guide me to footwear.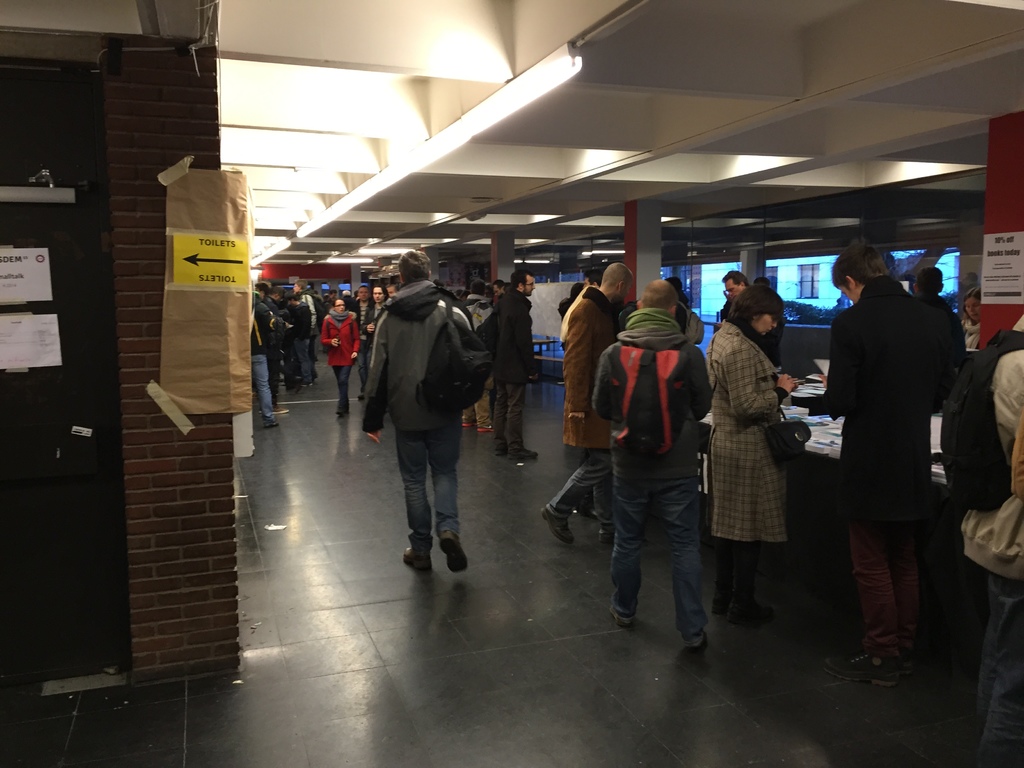
Guidance: [x1=477, y1=423, x2=494, y2=434].
